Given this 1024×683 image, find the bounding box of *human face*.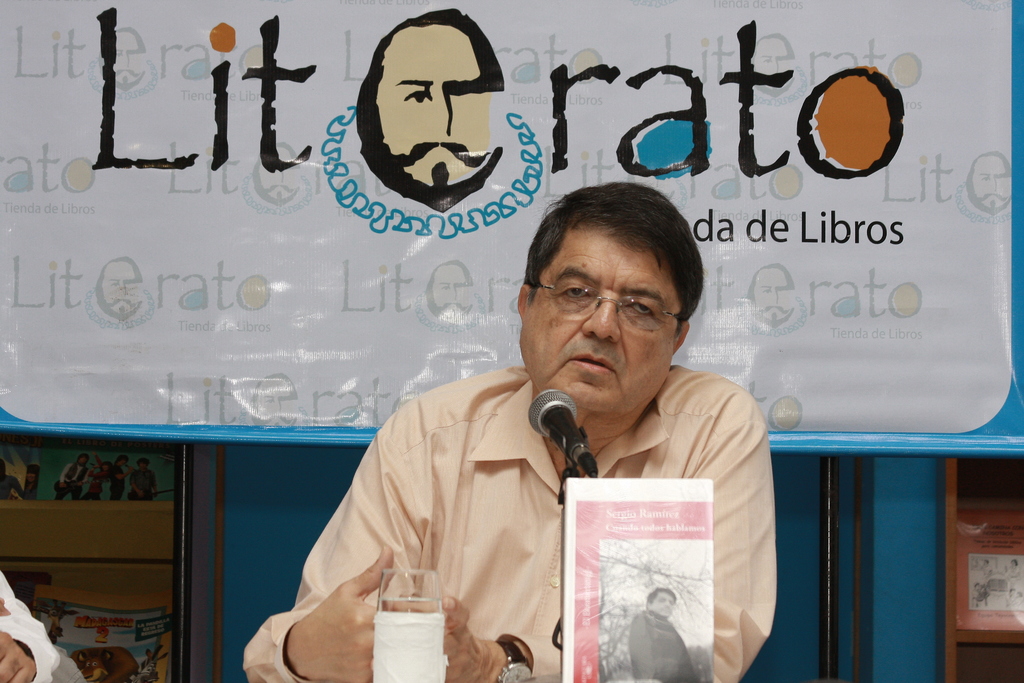
bbox(746, 39, 788, 95).
